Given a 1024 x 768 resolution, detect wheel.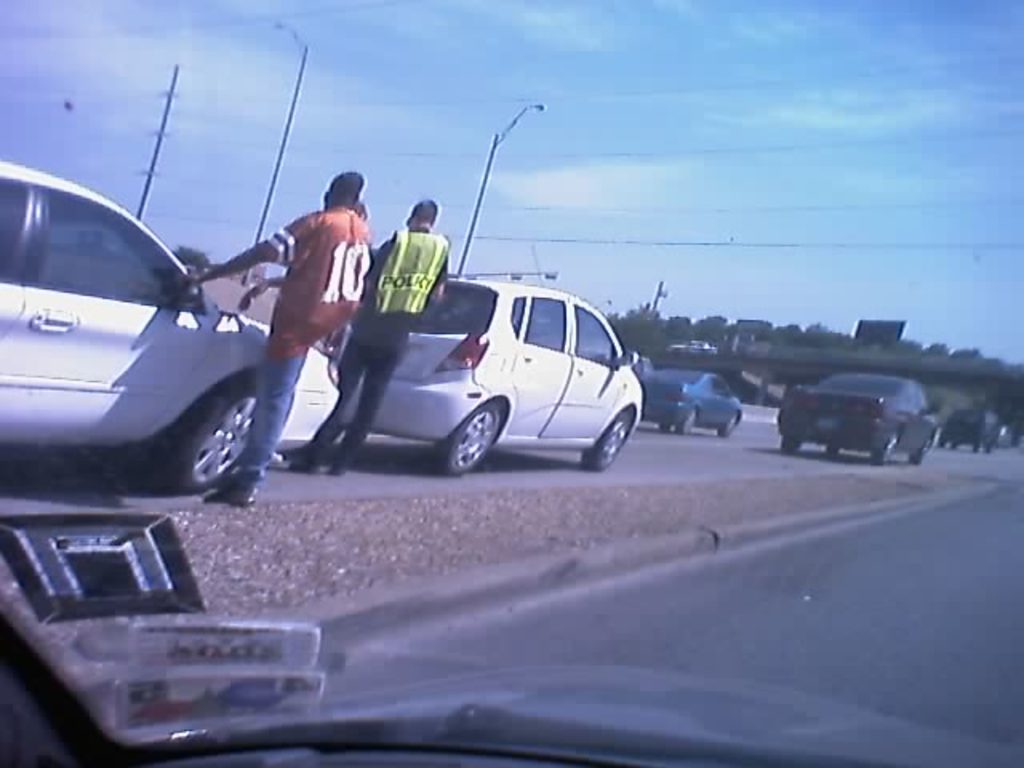
locate(989, 442, 997, 448).
